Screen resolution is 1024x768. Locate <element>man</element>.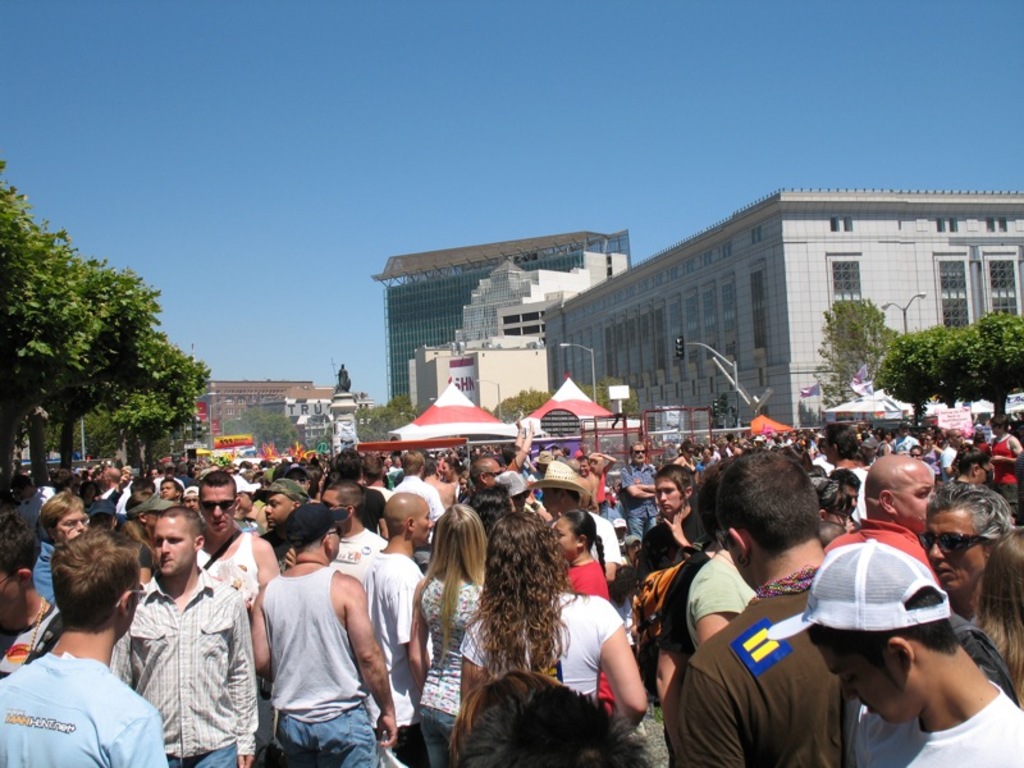
251 479 307 553.
